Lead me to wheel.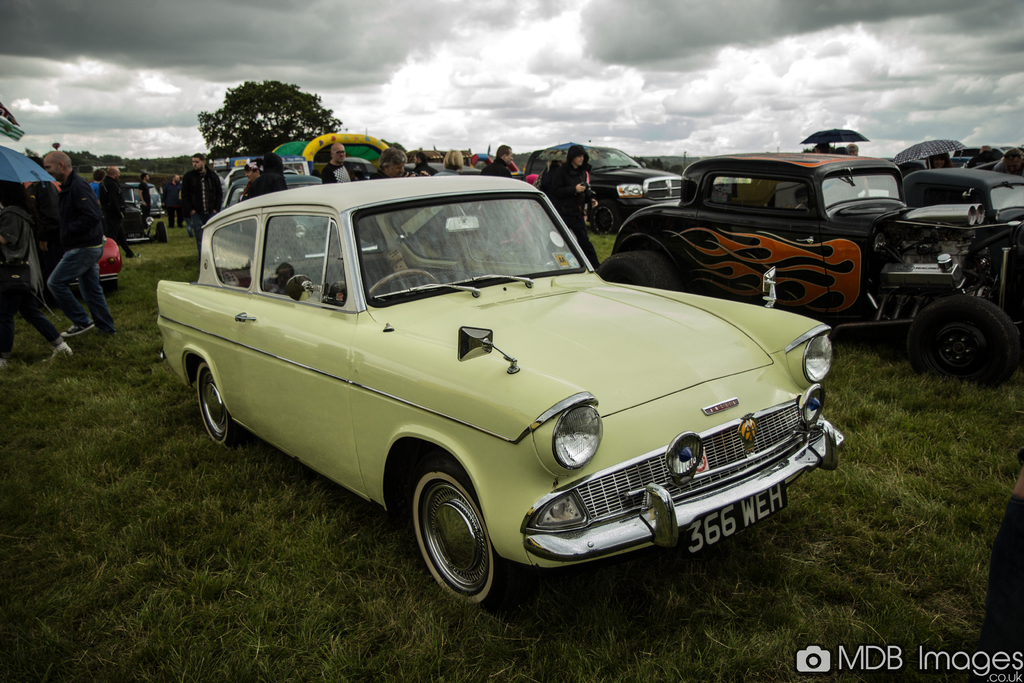
Lead to x1=369, y1=270, x2=440, y2=295.
